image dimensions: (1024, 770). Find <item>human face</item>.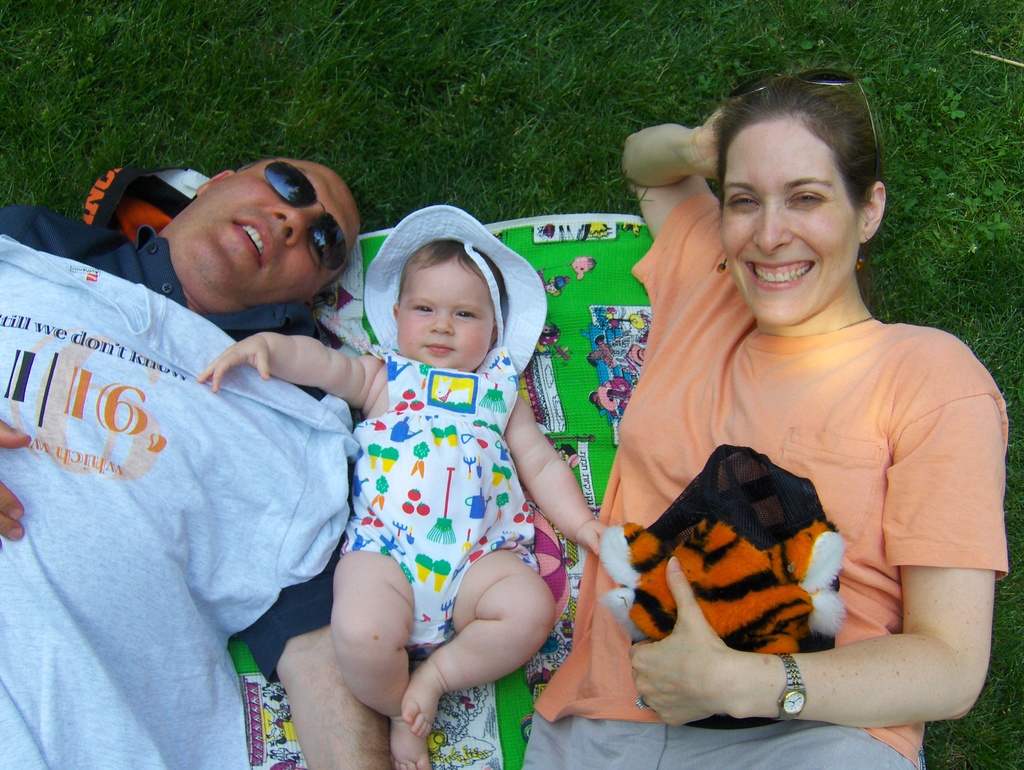
BBox(397, 259, 493, 369).
